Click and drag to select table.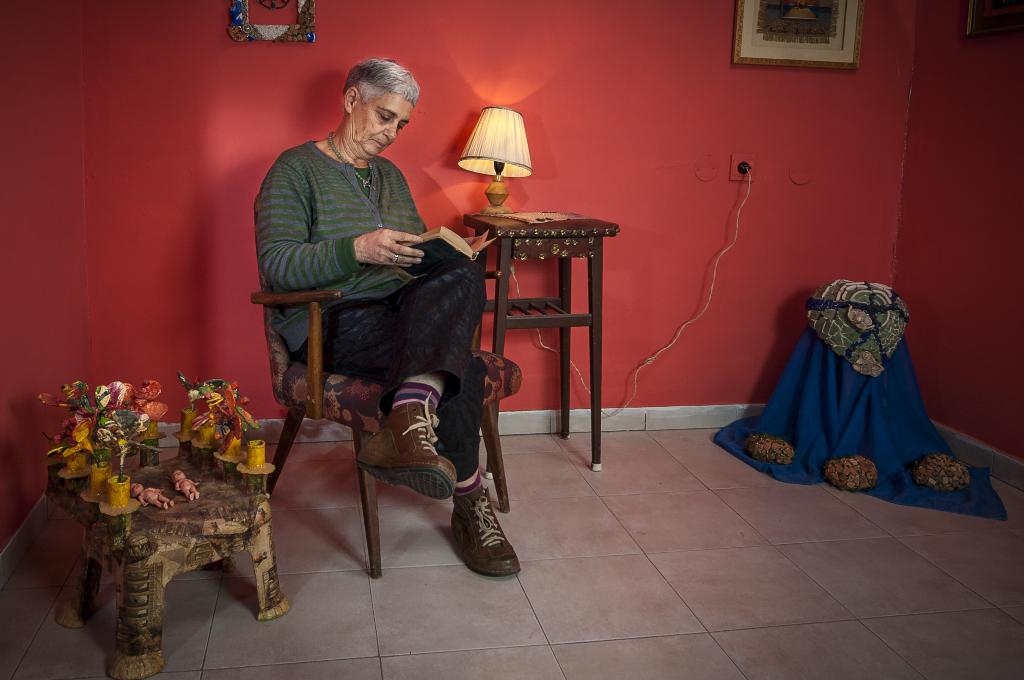
Selection: (x1=415, y1=196, x2=618, y2=494).
